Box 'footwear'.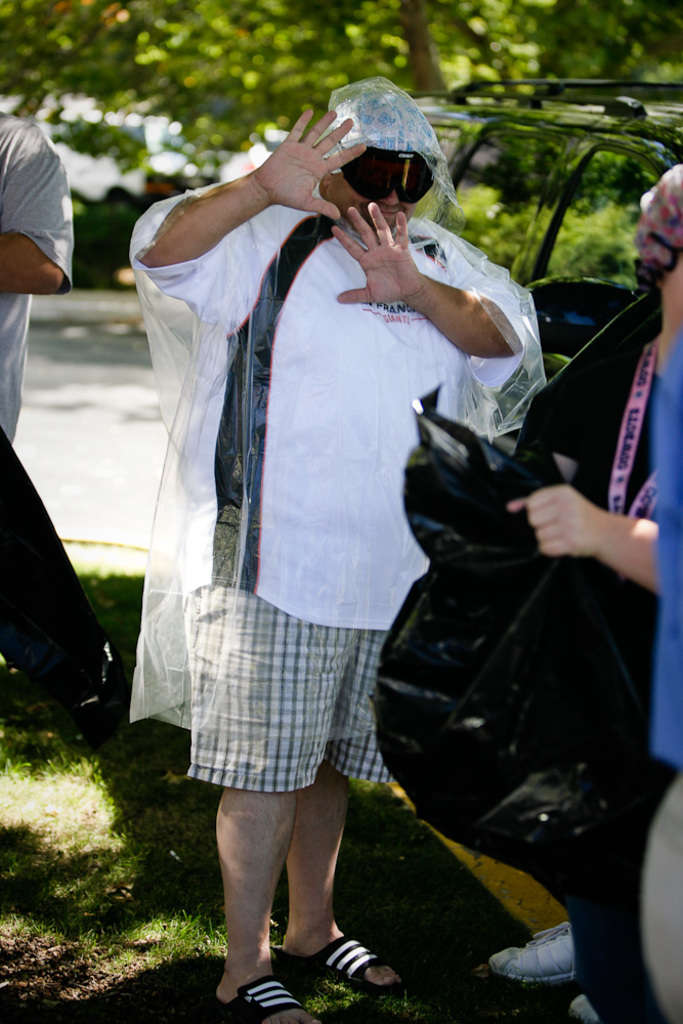
l=268, t=932, r=409, b=996.
